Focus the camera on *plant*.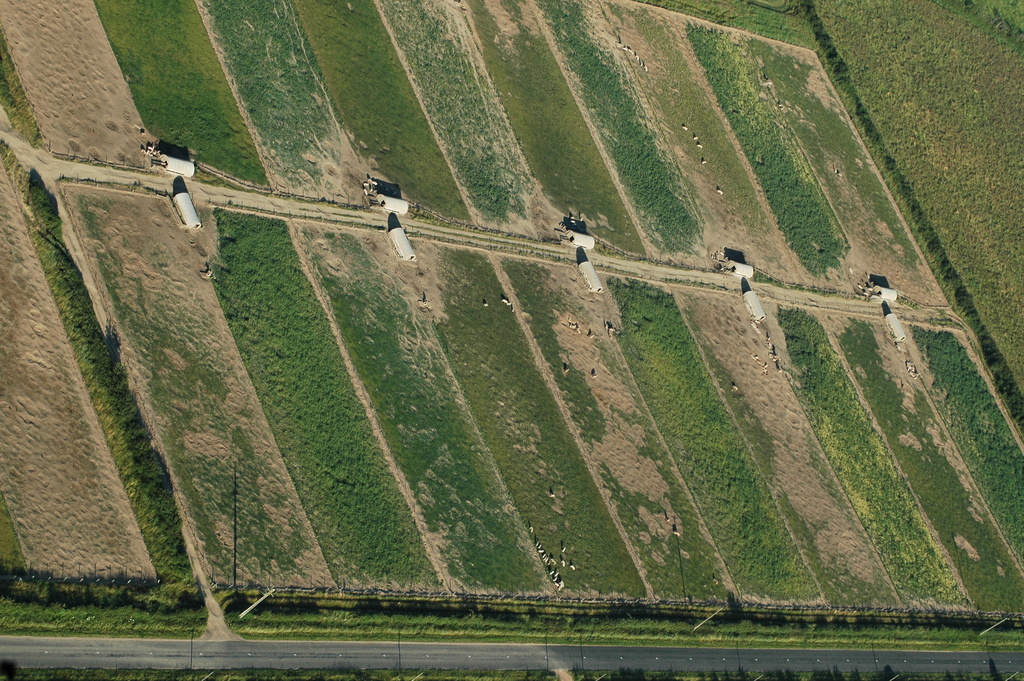
Focus region: {"left": 224, "top": 205, "right": 448, "bottom": 599}.
